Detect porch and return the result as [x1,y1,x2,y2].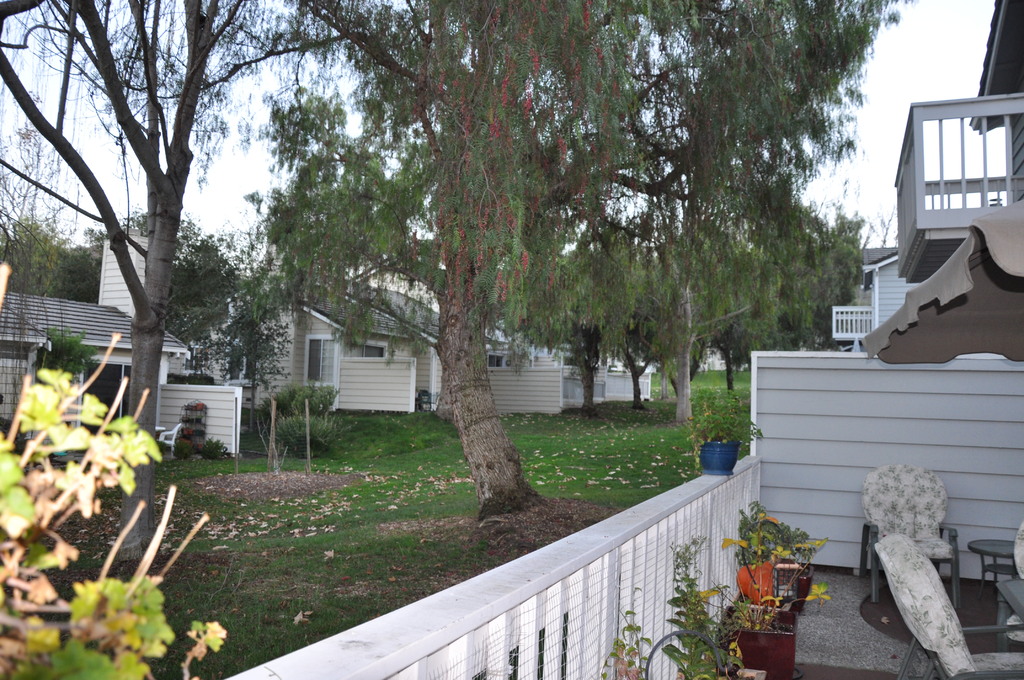
[223,452,1023,679].
